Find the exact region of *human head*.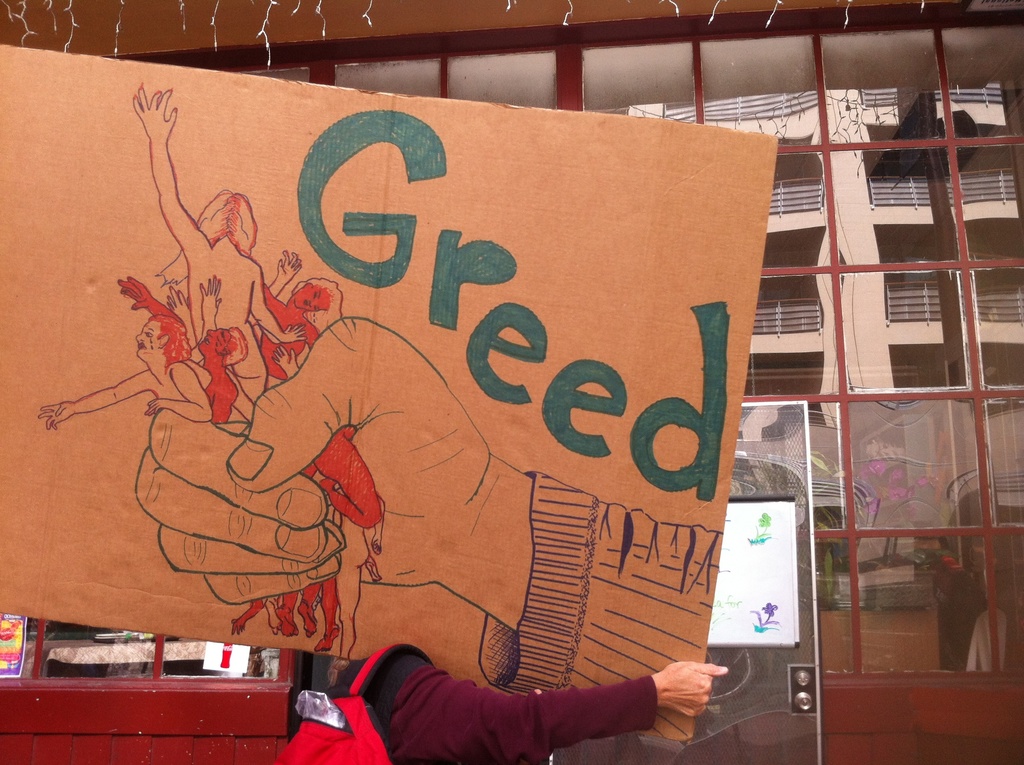
Exact region: box(199, 325, 246, 371).
